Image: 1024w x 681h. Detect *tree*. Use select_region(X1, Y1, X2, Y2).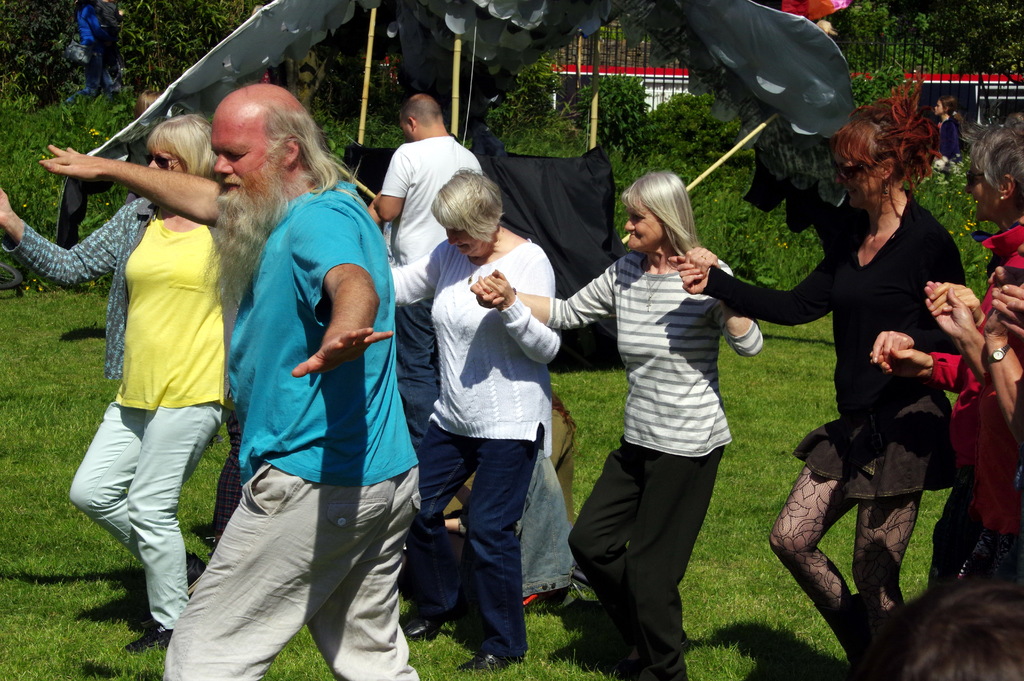
select_region(845, 0, 1023, 131).
